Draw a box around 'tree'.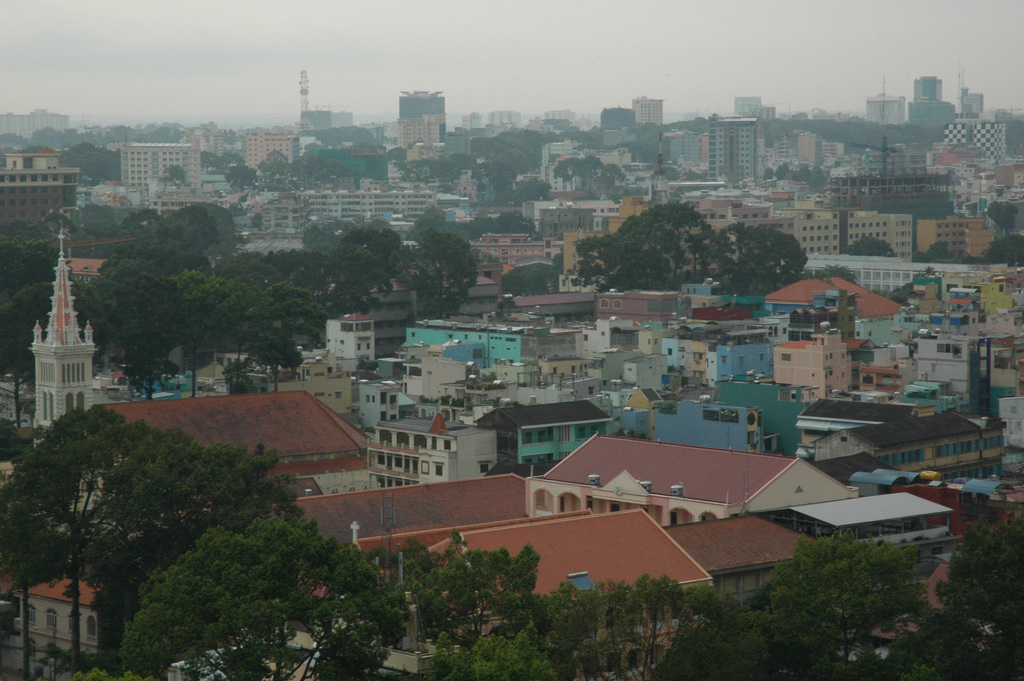
box(227, 168, 255, 211).
